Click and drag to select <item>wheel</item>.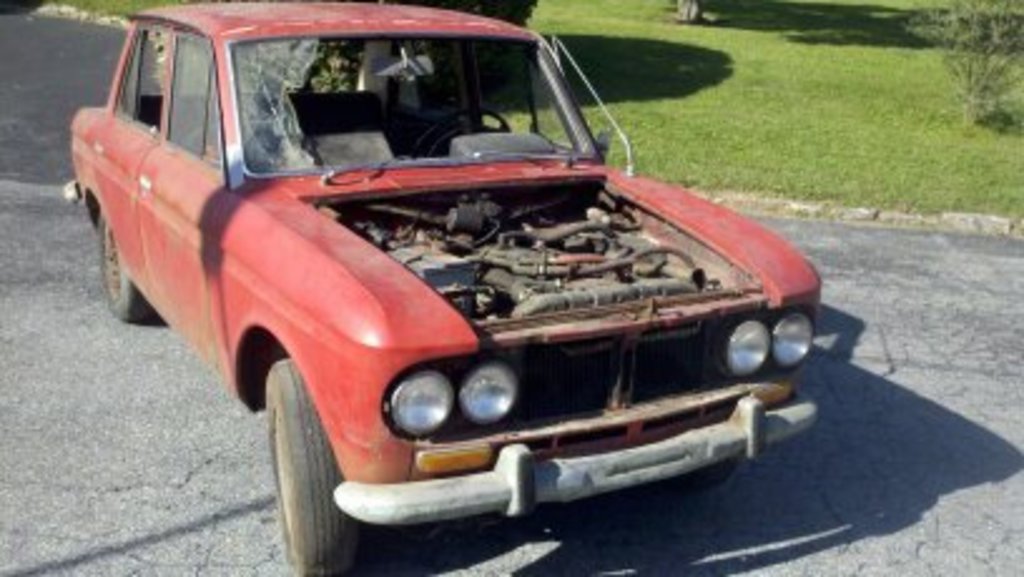
Selection: l=95, t=203, r=156, b=324.
